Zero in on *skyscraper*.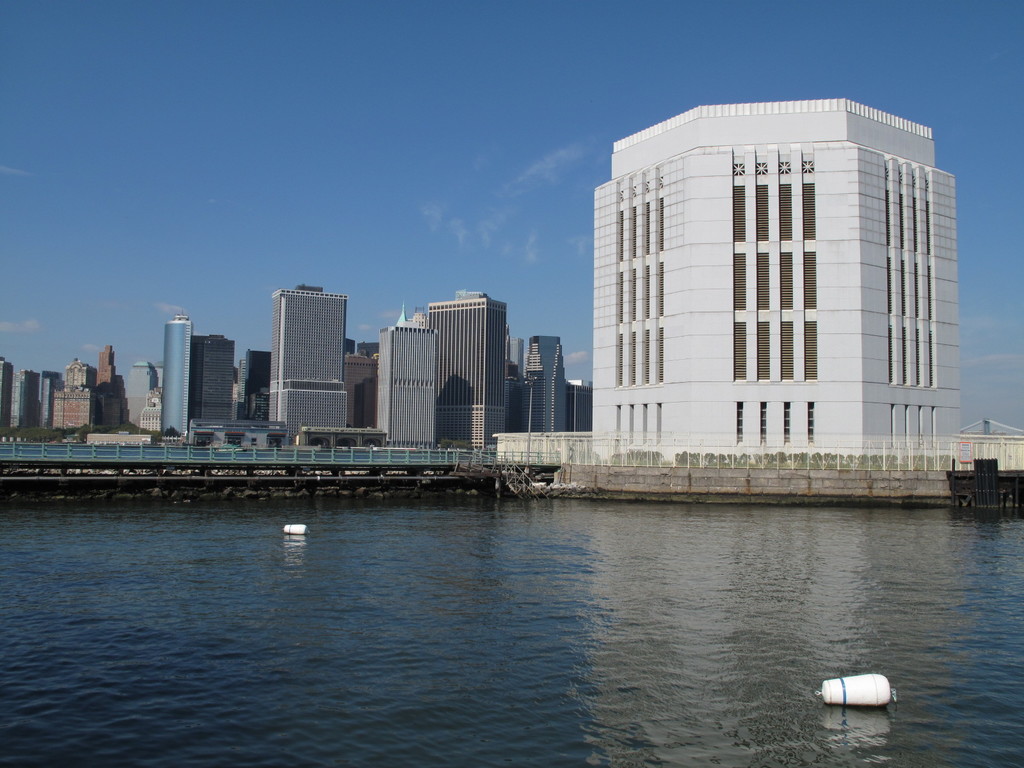
Zeroed in: crop(524, 333, 566, 431).
